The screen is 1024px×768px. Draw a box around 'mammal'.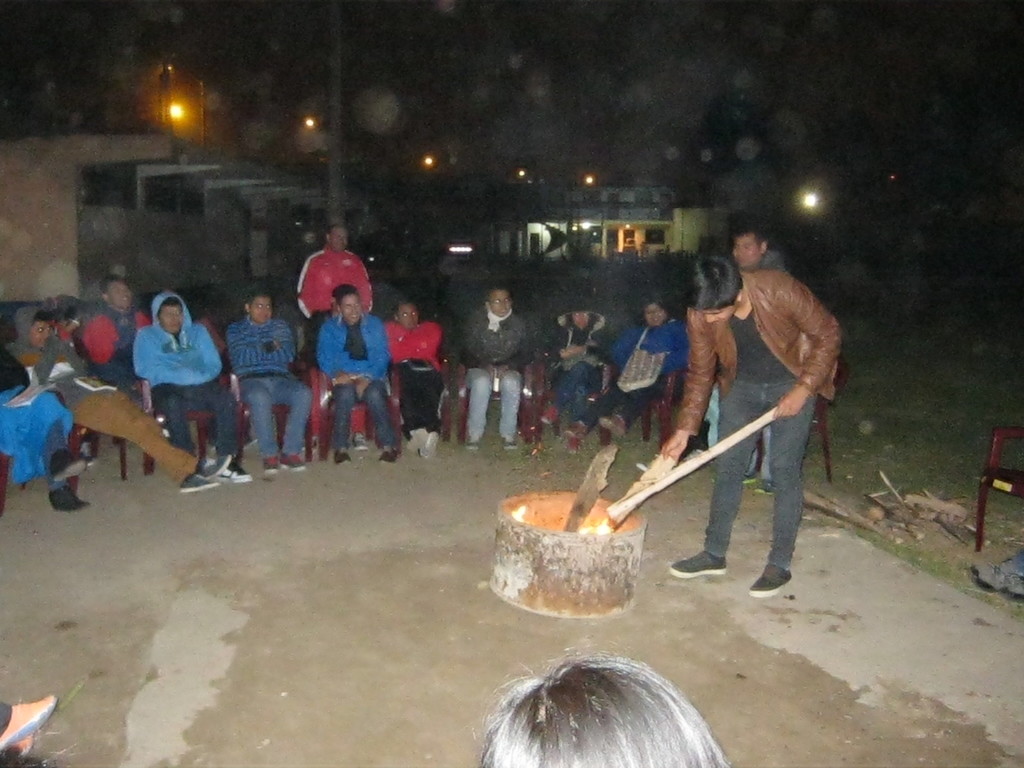
crop(0, 344, 90, 514).
